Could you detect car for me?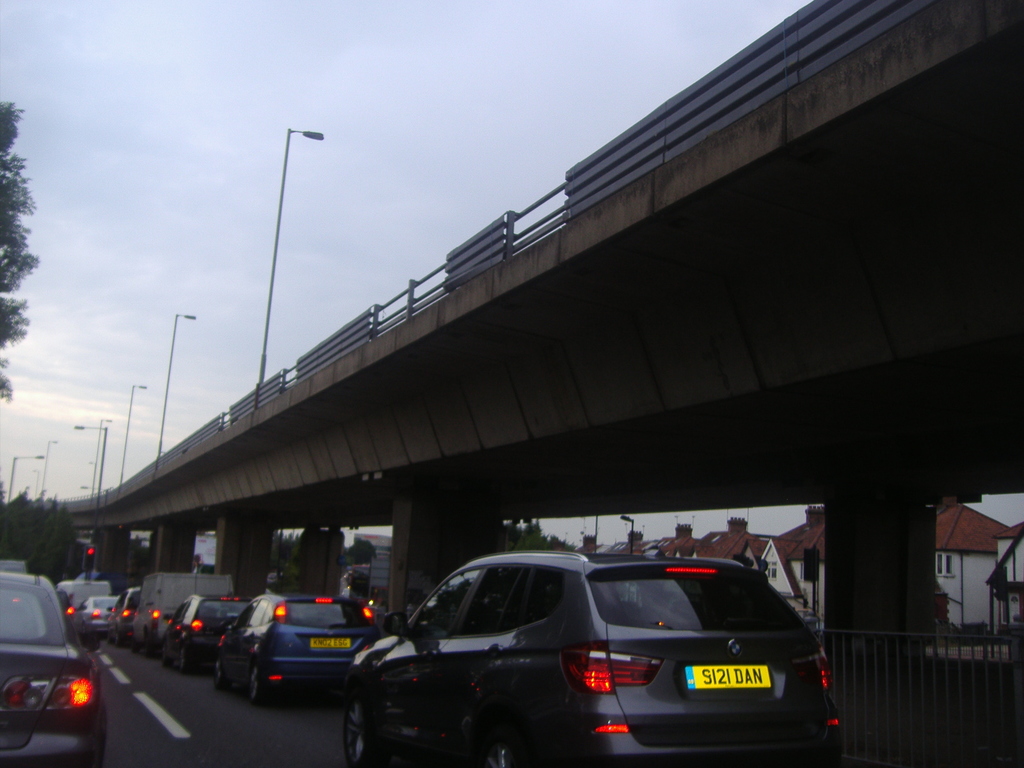
Detection result: [x1=8, y1=588, x2=73, y2=619].
